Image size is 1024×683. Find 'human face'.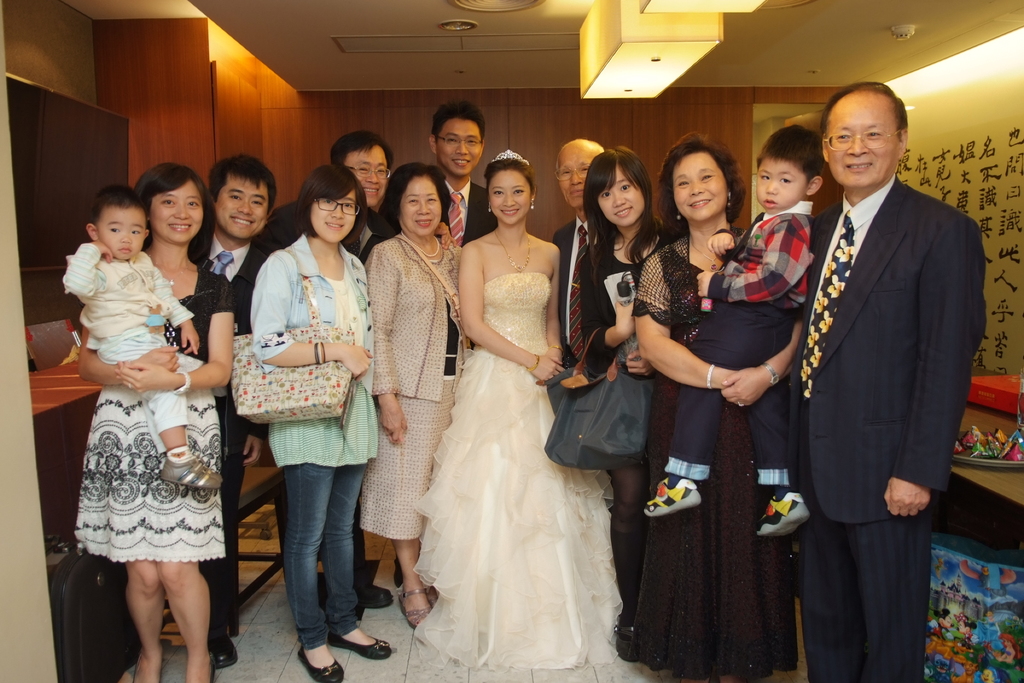
{"left": 96, "top": 208, "right": 148, "bottom": 263}.
